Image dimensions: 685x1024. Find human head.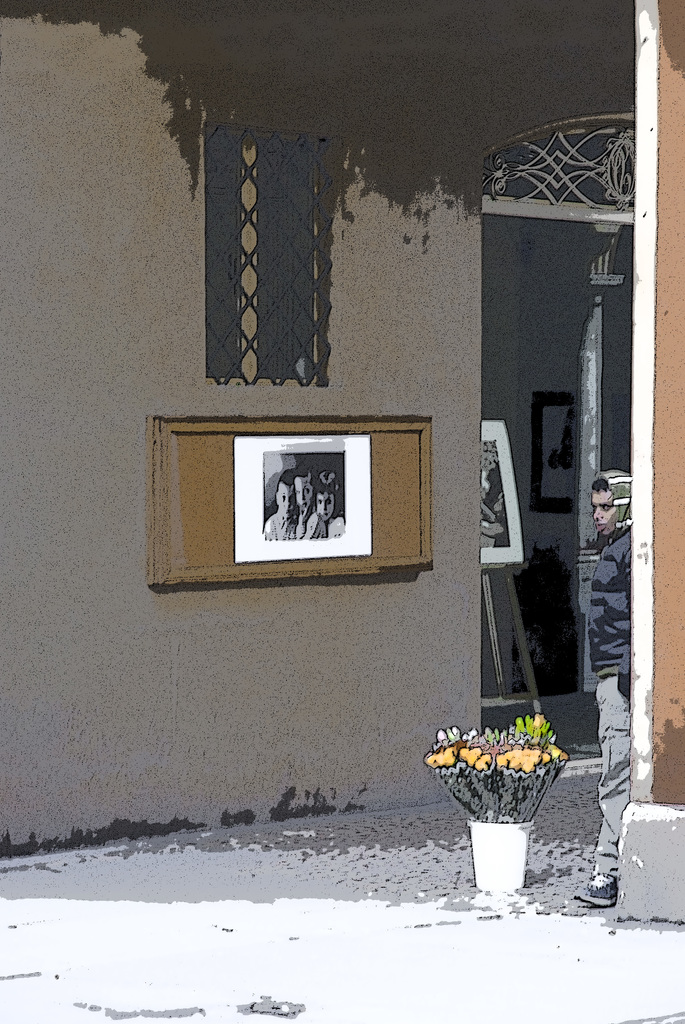
<bbox>272, 473, 297, 515</bbox>.
